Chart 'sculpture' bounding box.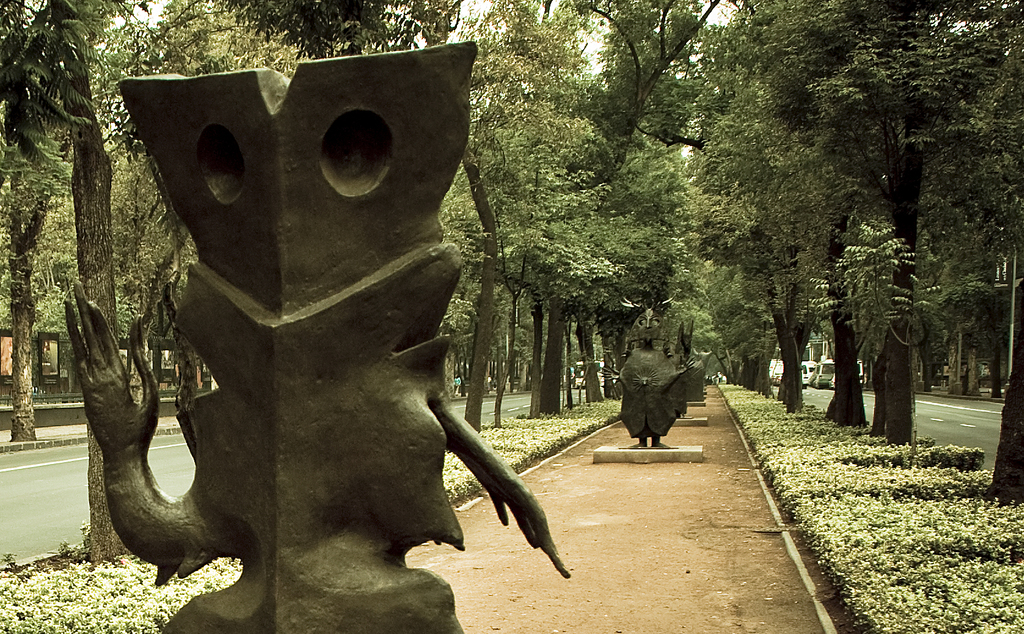
Charted: pyautogui.locateOnScreen(63, 33, 576, 633).
